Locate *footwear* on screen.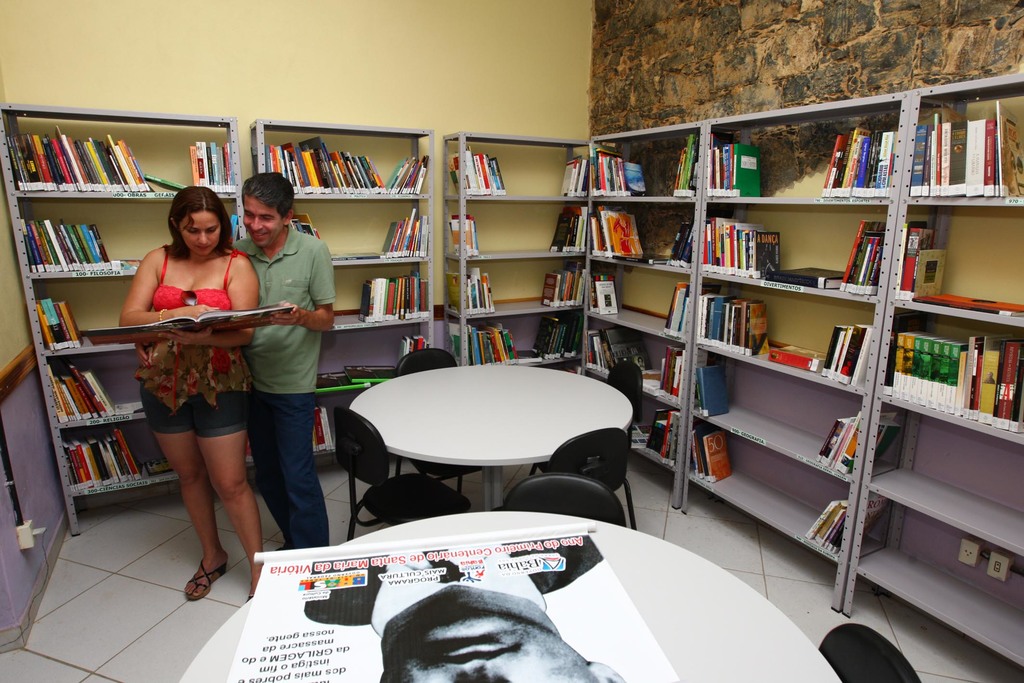
On screen at <region>164, 550, 234, 615</region>.
